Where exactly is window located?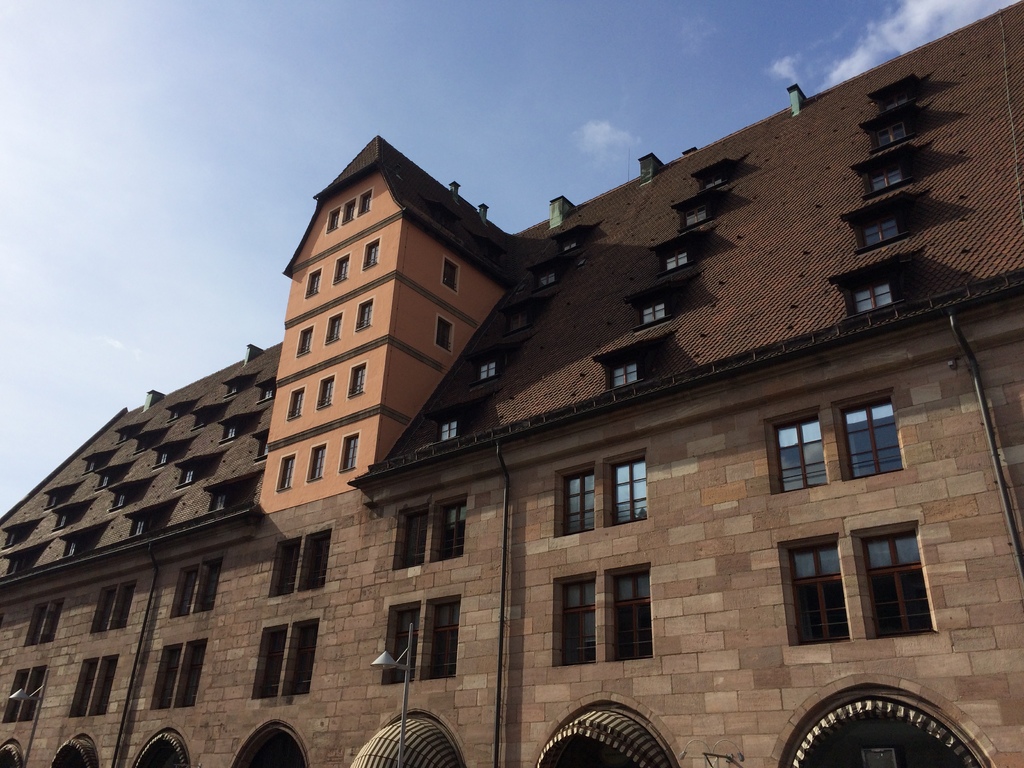
Its bounding box is 305,268,319,298.
